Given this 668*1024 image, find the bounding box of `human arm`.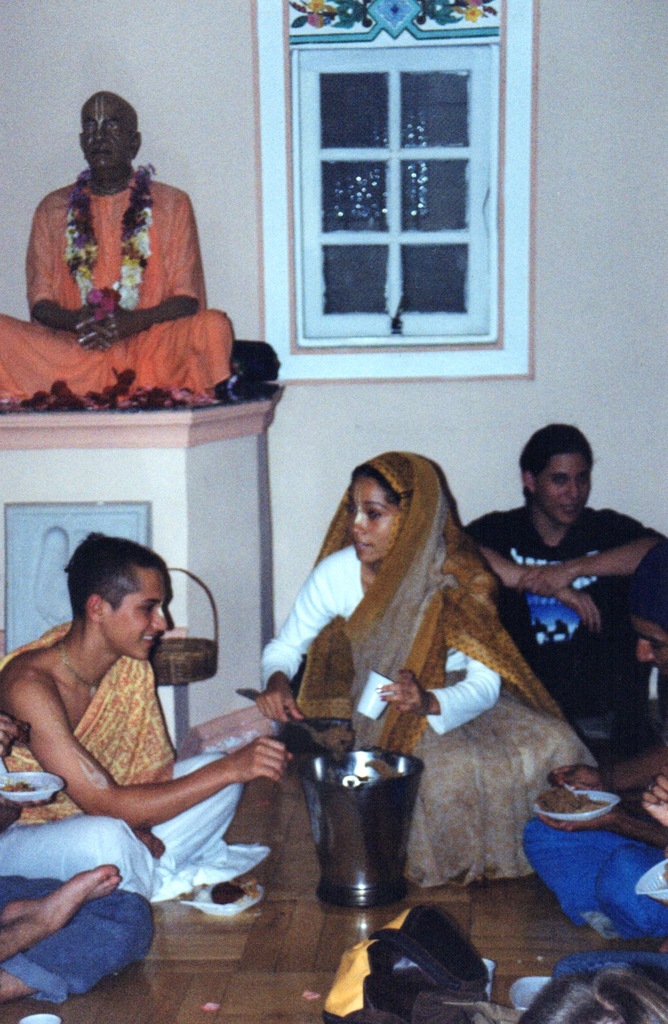
x1=17 y1=685 x2=295 y2=822.
